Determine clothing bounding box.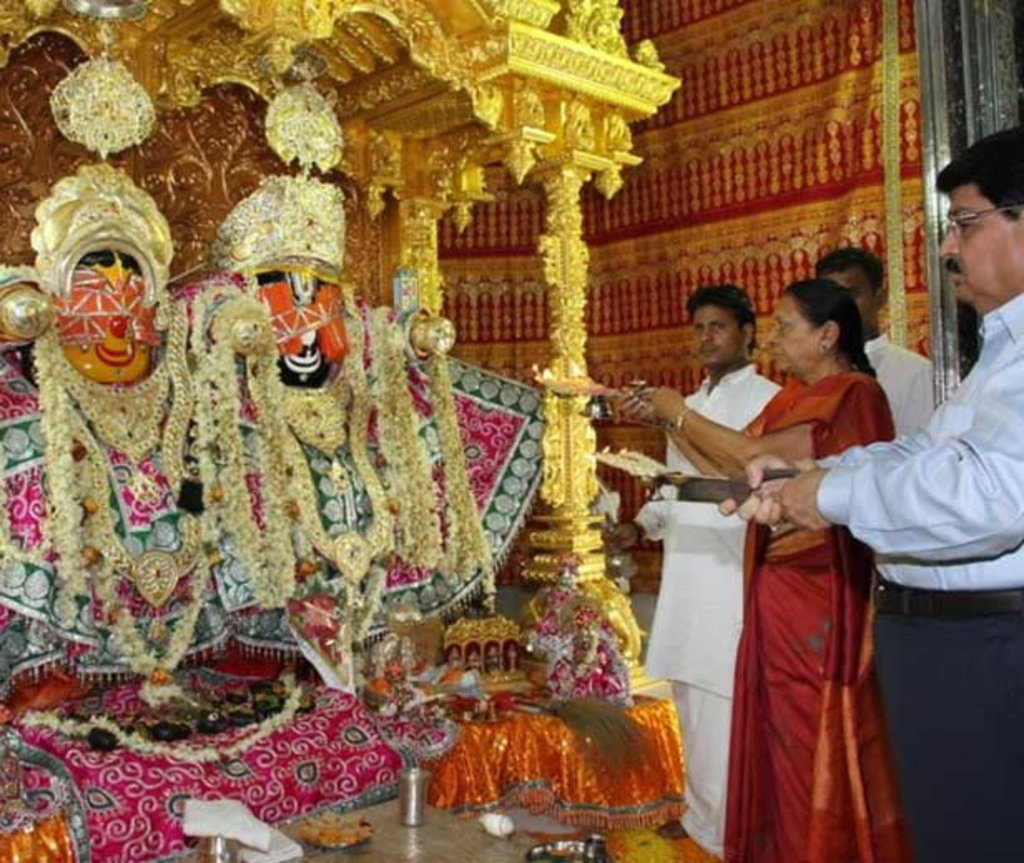
Determined: box(859, 329, 944, 431).
